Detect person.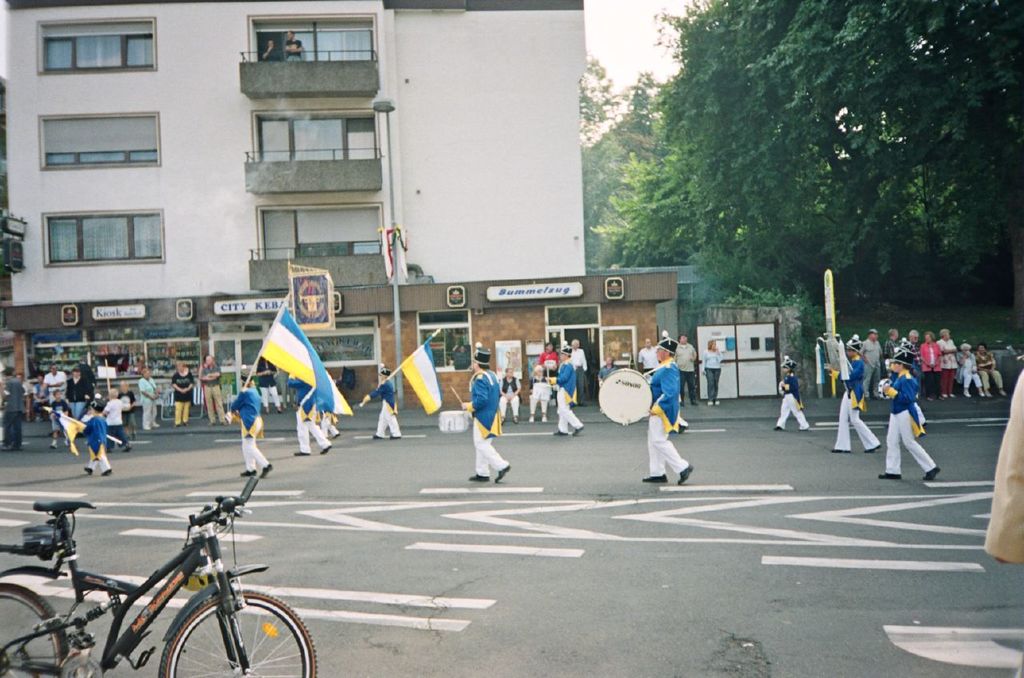
Detected at 888:356:940:491.
